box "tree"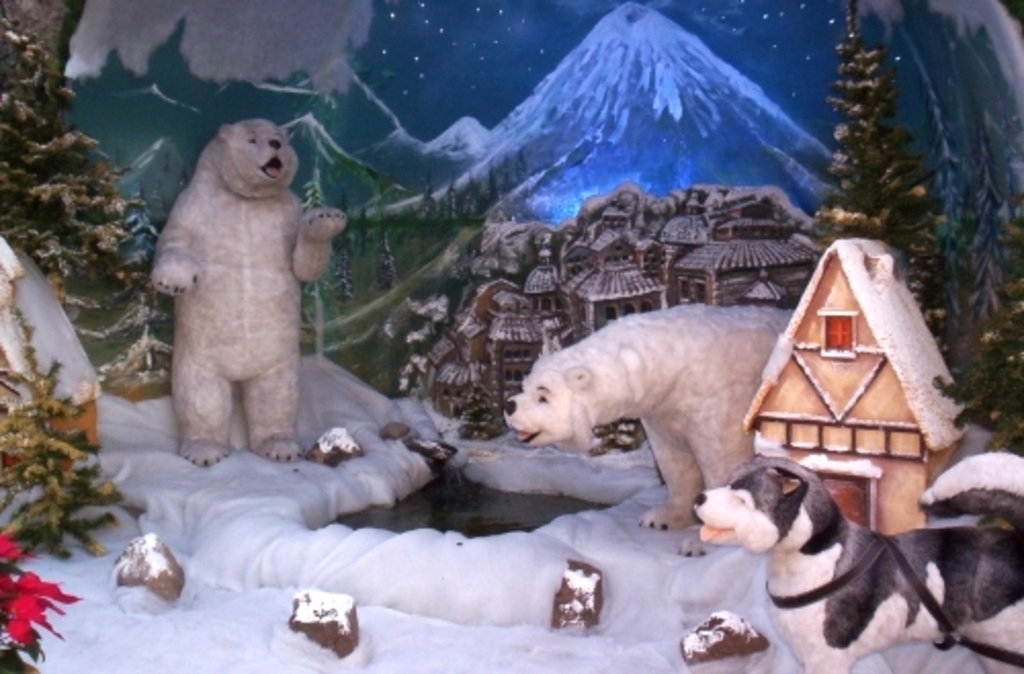
{"x1": 0, "y1": 8, "x2": 141, "y2": 272}
